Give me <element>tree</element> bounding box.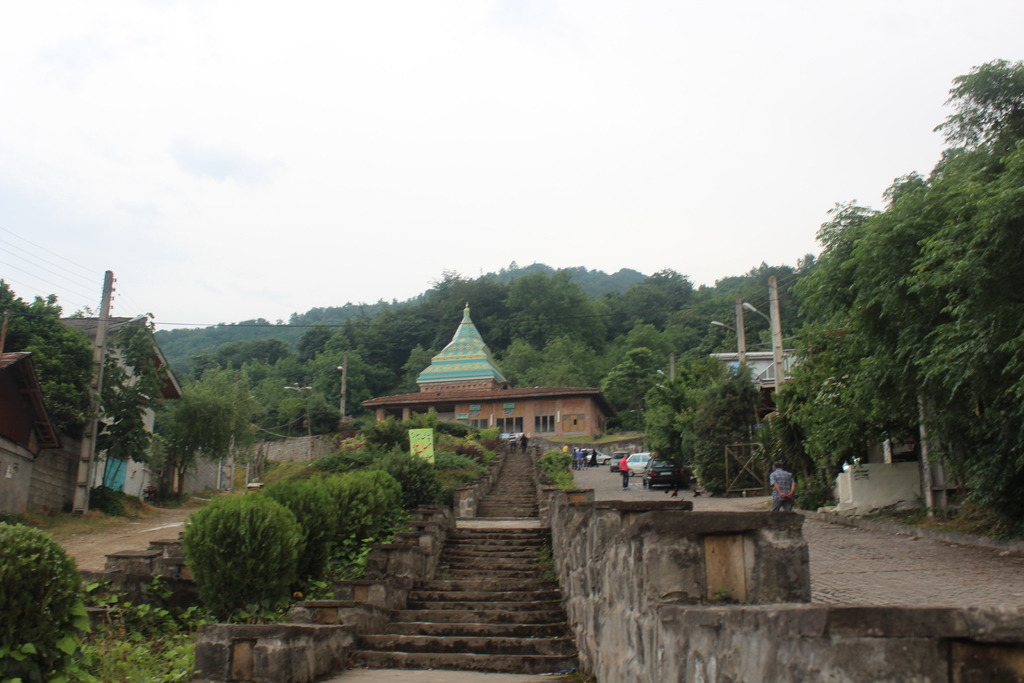
<bbox>364, 292, 439, 428</bbox>.
